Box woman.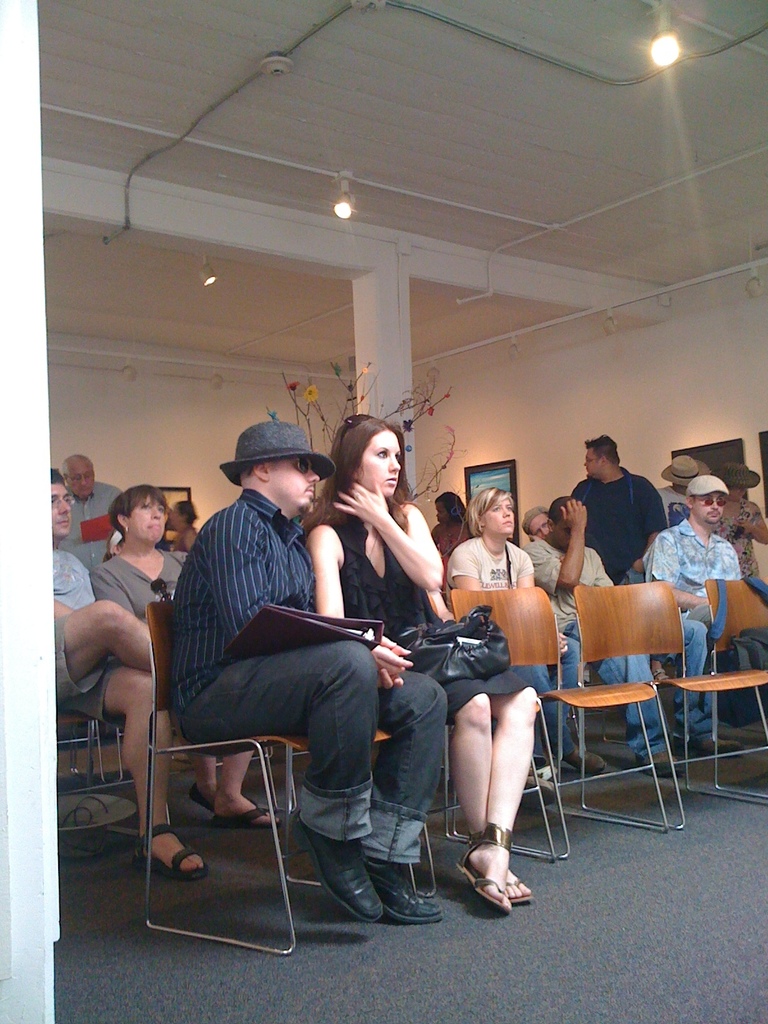
[88,484,280,831].
